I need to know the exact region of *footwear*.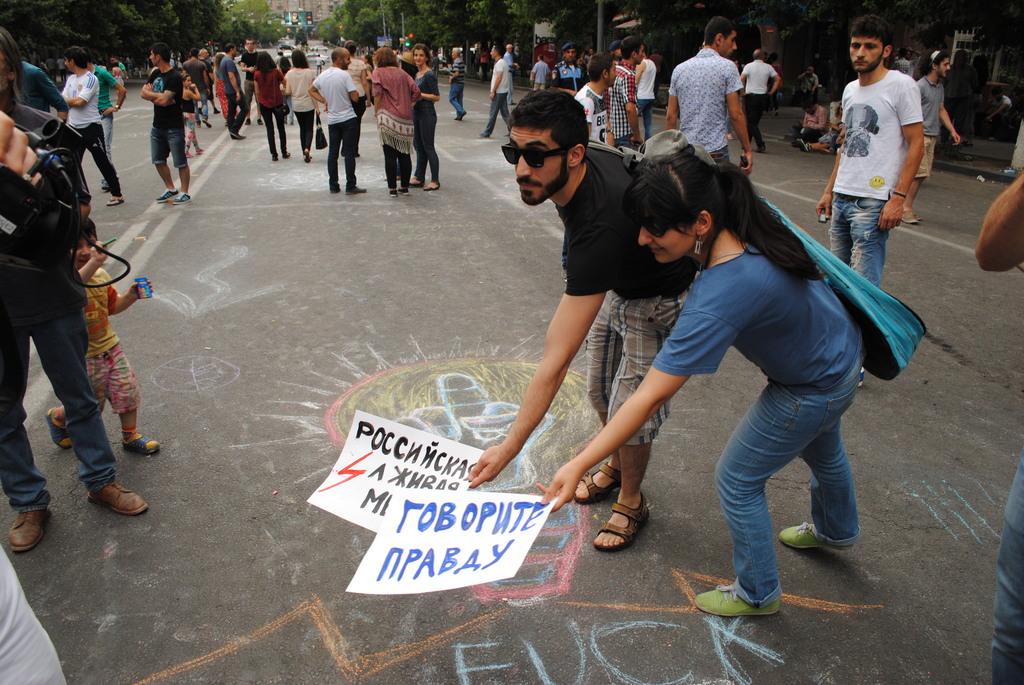
Region: [x1=695, y1=582, x2=782, y2=615].
